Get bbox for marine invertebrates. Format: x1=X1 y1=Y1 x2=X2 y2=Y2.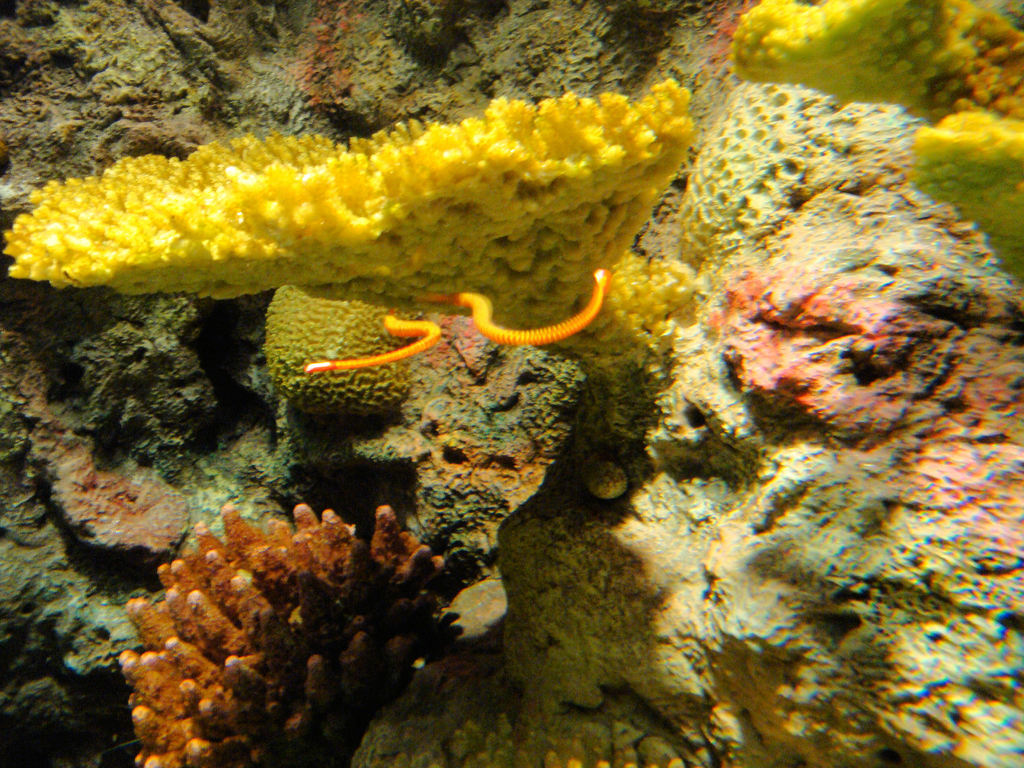
x1=0 y1=74 x2=704 y2=315.
